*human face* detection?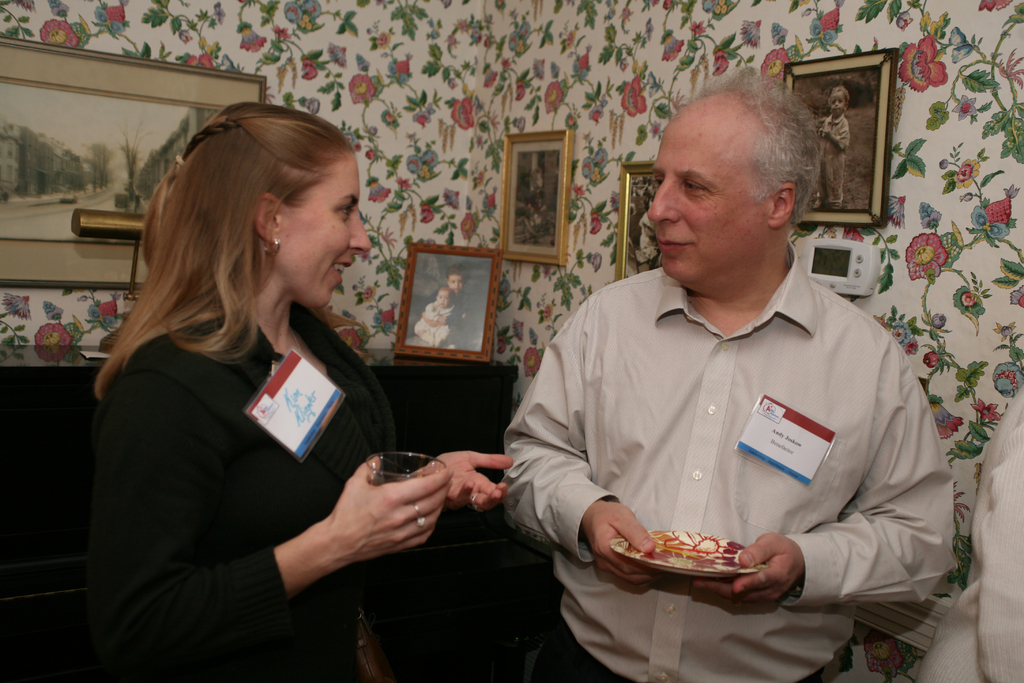
(650,115,762,275)
